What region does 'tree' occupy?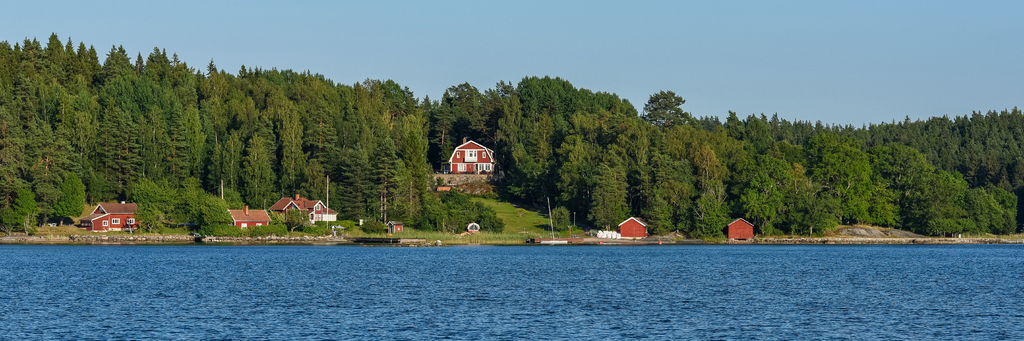
578,111,638,143.
